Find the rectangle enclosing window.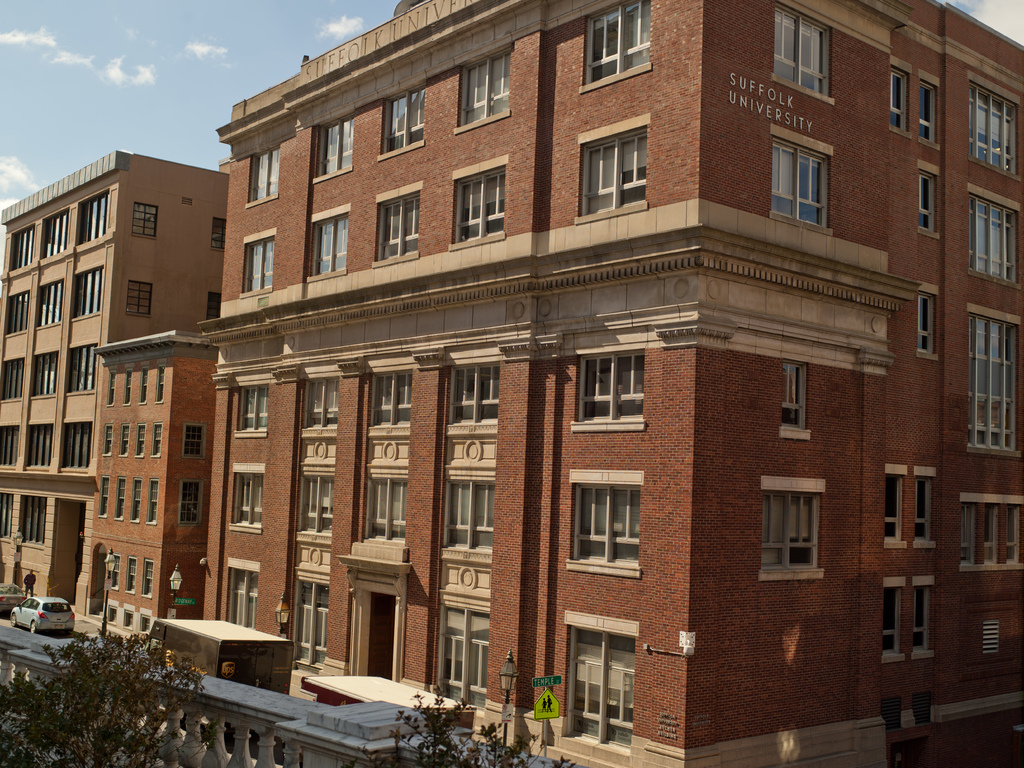
<region>118, 423, 130, 458</region>.
